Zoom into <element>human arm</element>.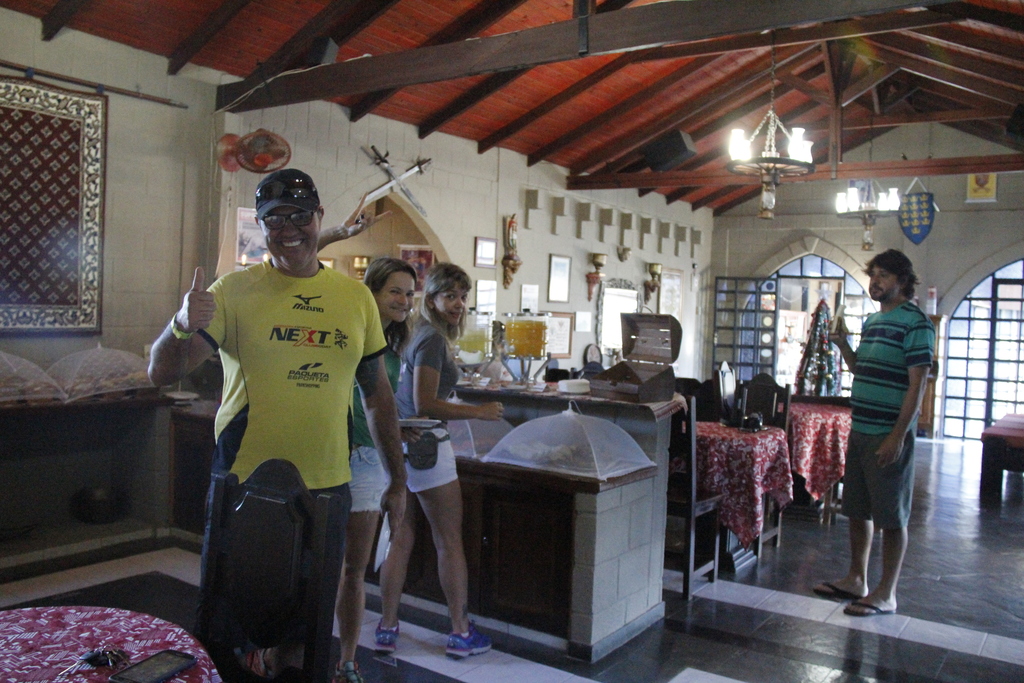
Zoom target: rect(153, 277, 213, 400).
